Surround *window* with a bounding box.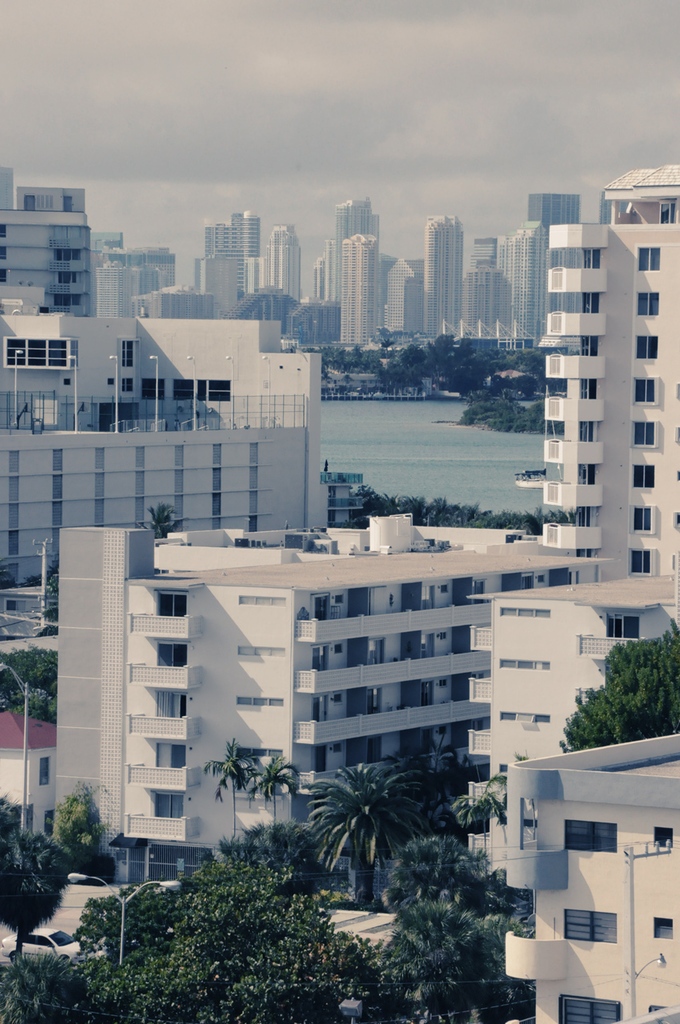
x1=496, y1=818, x2=509, y2=828.
